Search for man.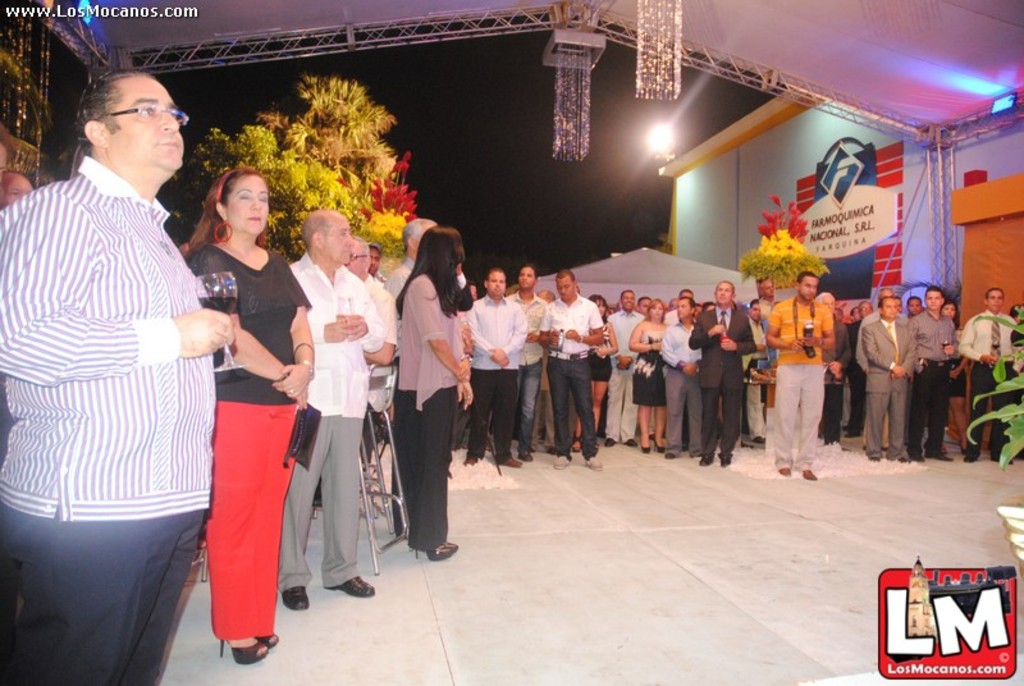
Found at crop(767, 271, 831, 483).
